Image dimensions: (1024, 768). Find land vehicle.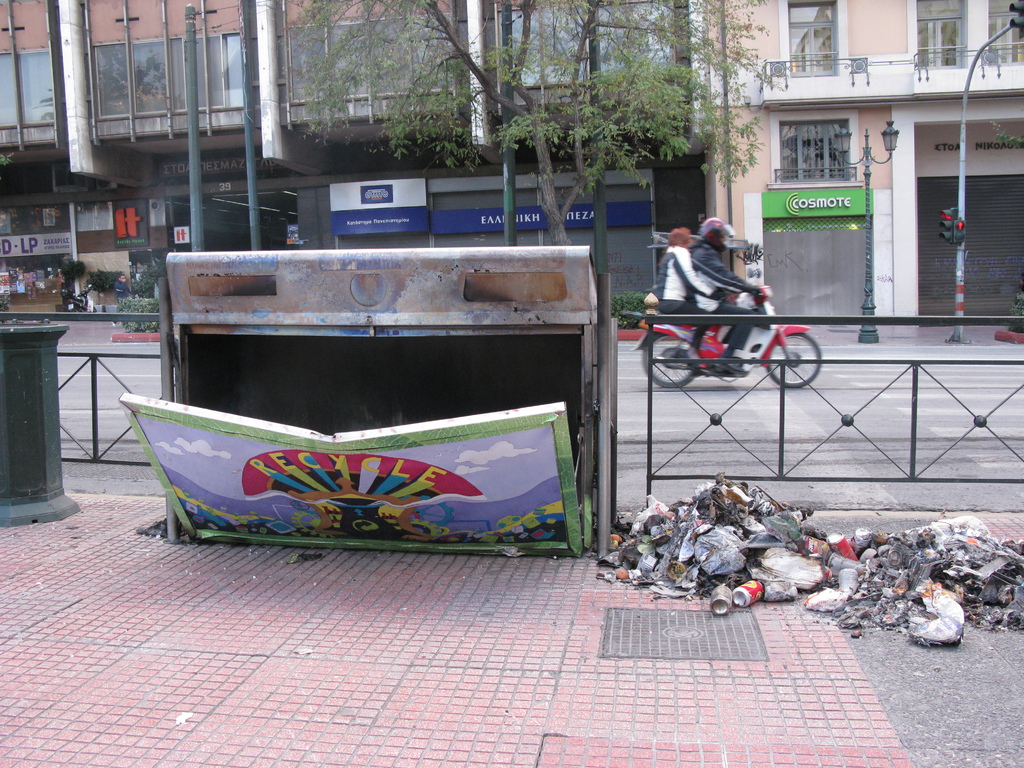
x1=621 y1=259 x2=838 y2=388.
